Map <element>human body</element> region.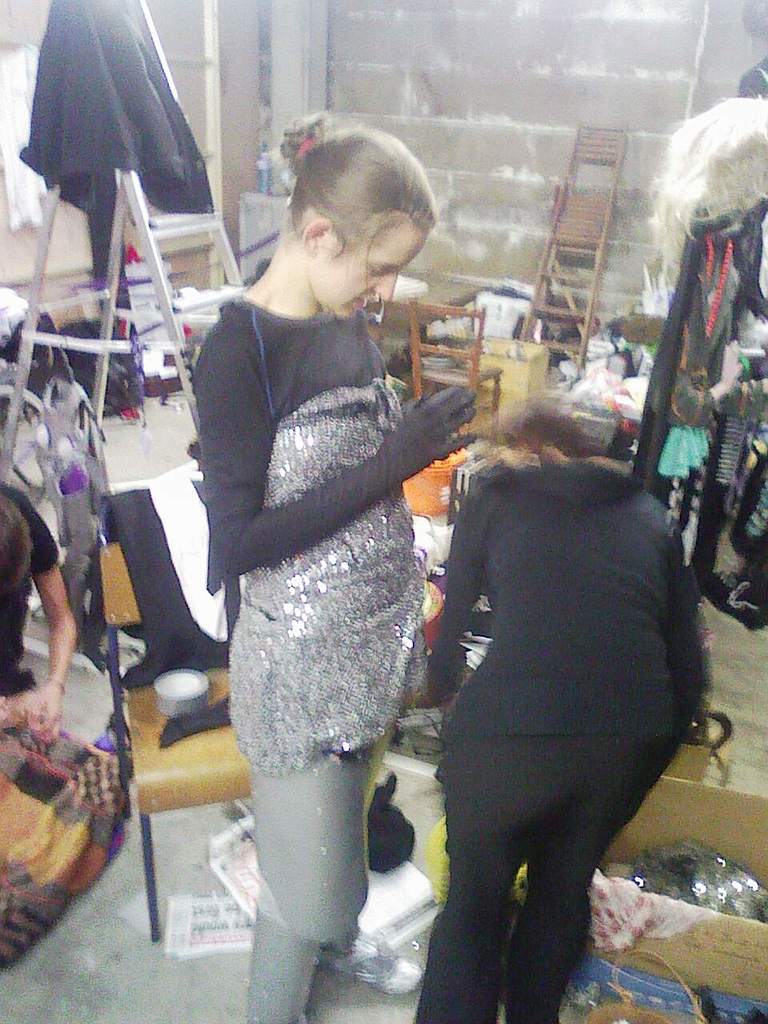
Mapped to locate(408, 454, 704, 1023).
